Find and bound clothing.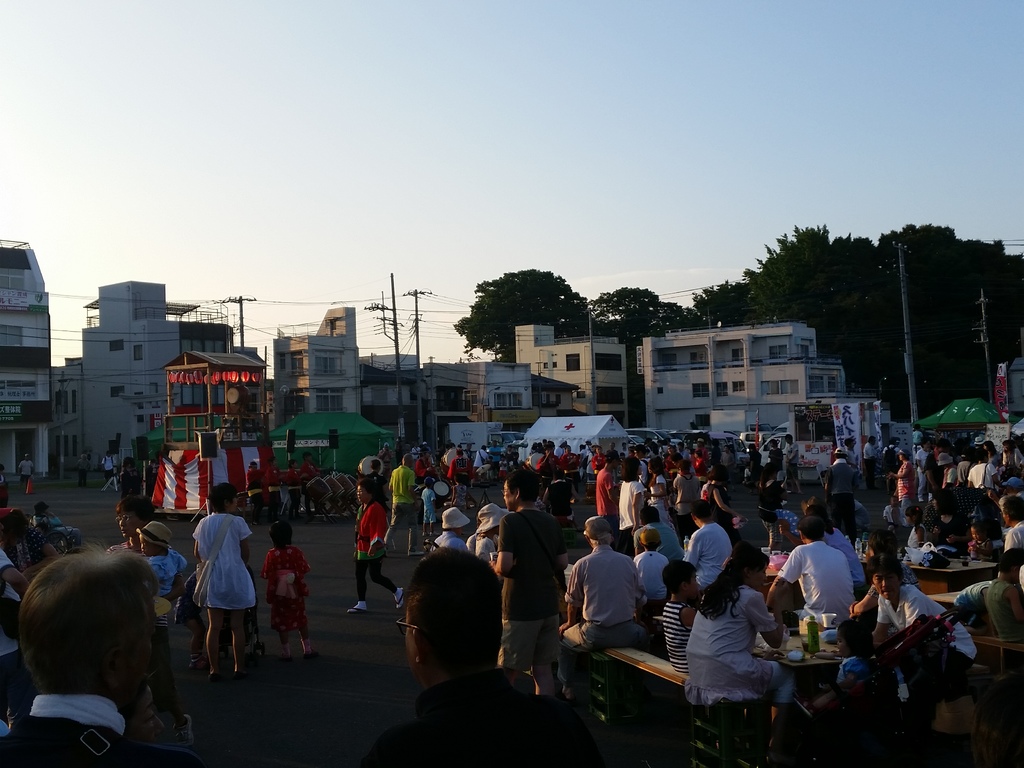
Bound: rect(0, 550, 34, 696).
